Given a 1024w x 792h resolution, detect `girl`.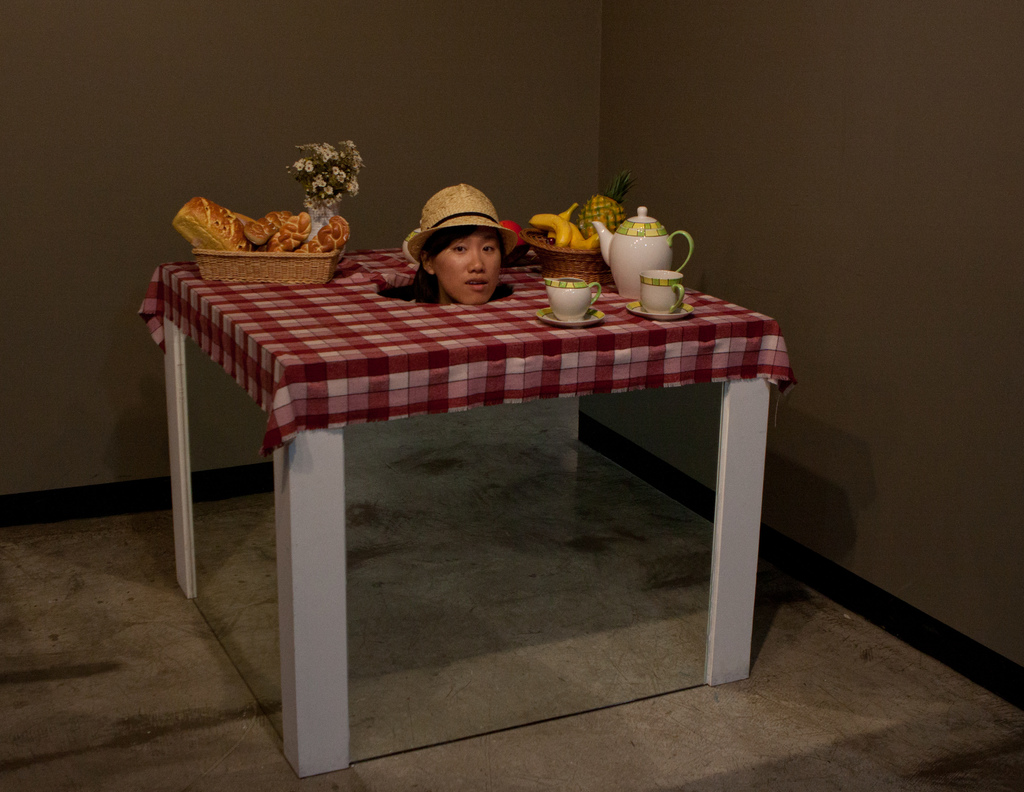
crop(372, 181, 527, 301).
